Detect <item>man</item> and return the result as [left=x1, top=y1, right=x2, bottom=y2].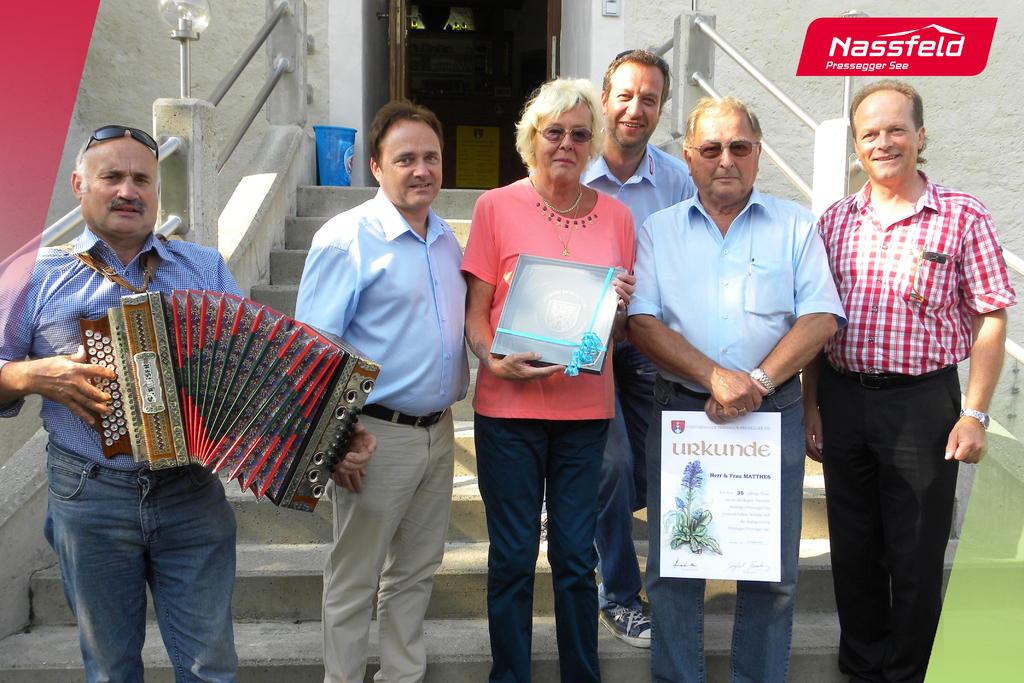
[left=0, top=128, right=378, bottom=682].
